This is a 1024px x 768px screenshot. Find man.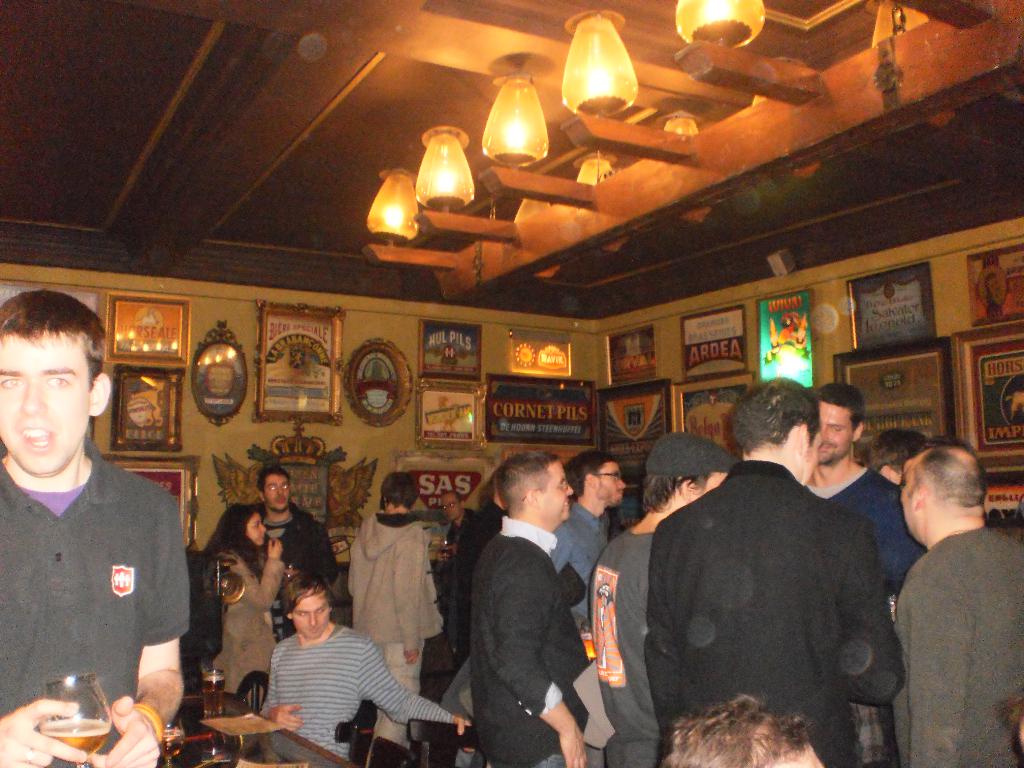
Bounding box: <region>465, 450, 588, 767</region>.
